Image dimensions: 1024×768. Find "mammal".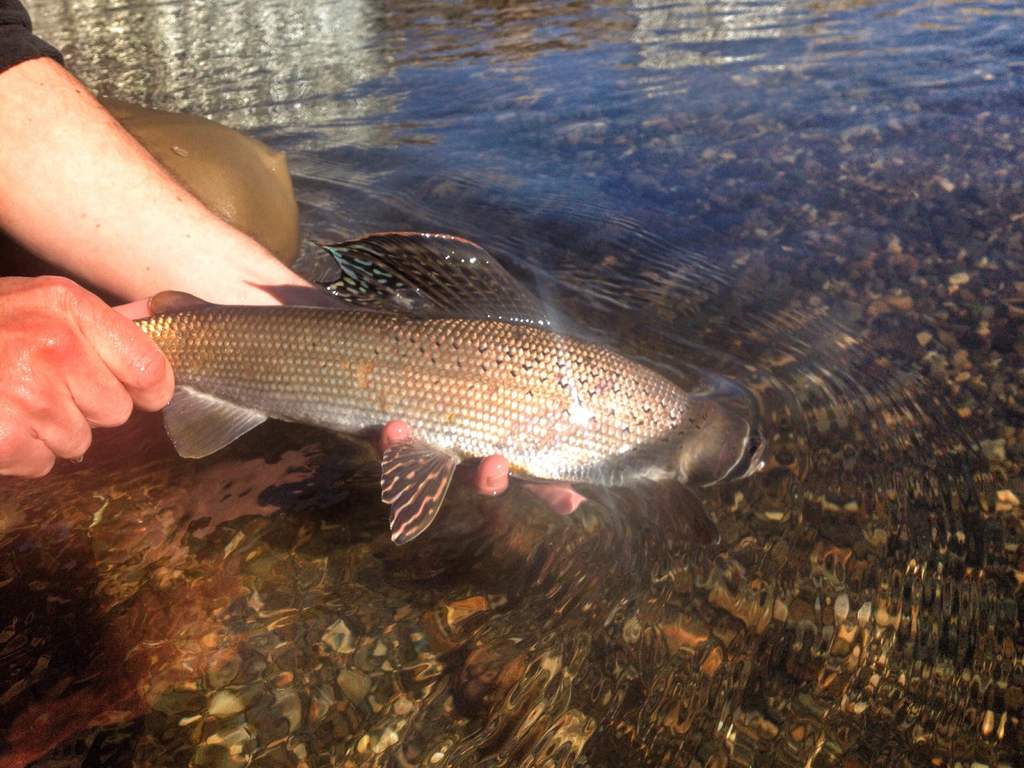
l=141, t=235, r=746, b=543.
